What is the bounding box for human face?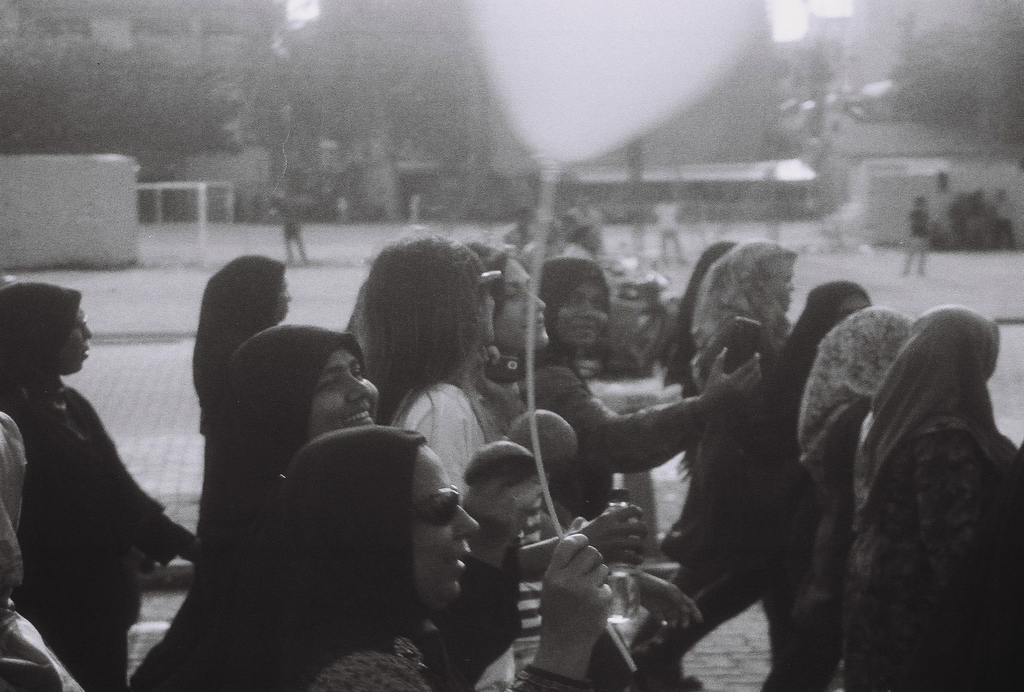
{"x1": 477, "y1": 274, "x2": 493, "y2": 347}.
